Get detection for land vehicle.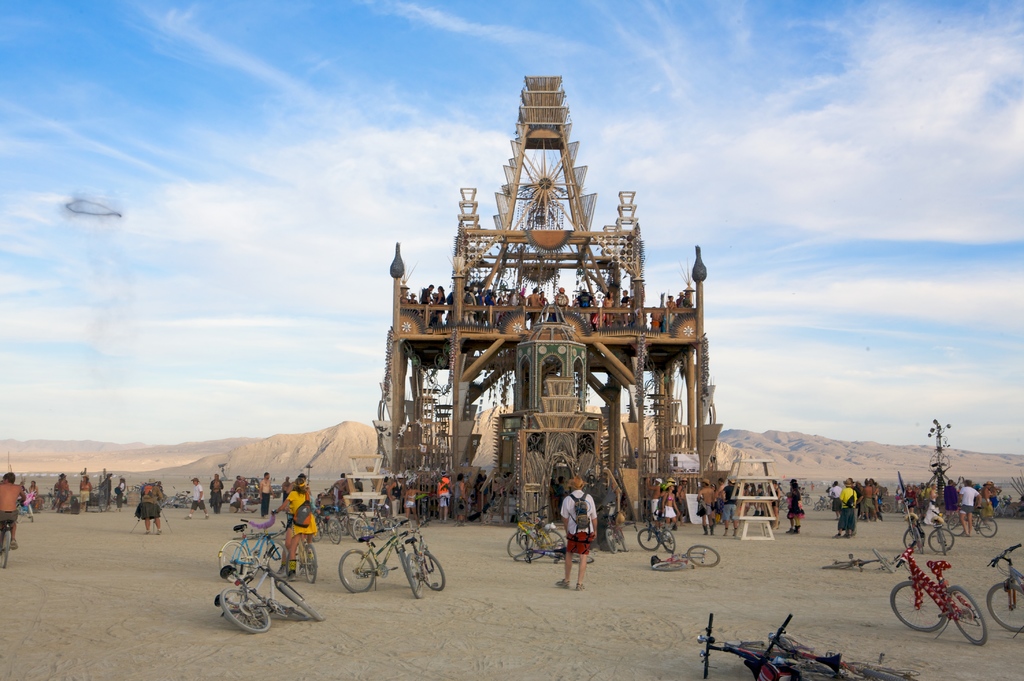
Detection: left=407, top=521, right=447, bottom=600.
